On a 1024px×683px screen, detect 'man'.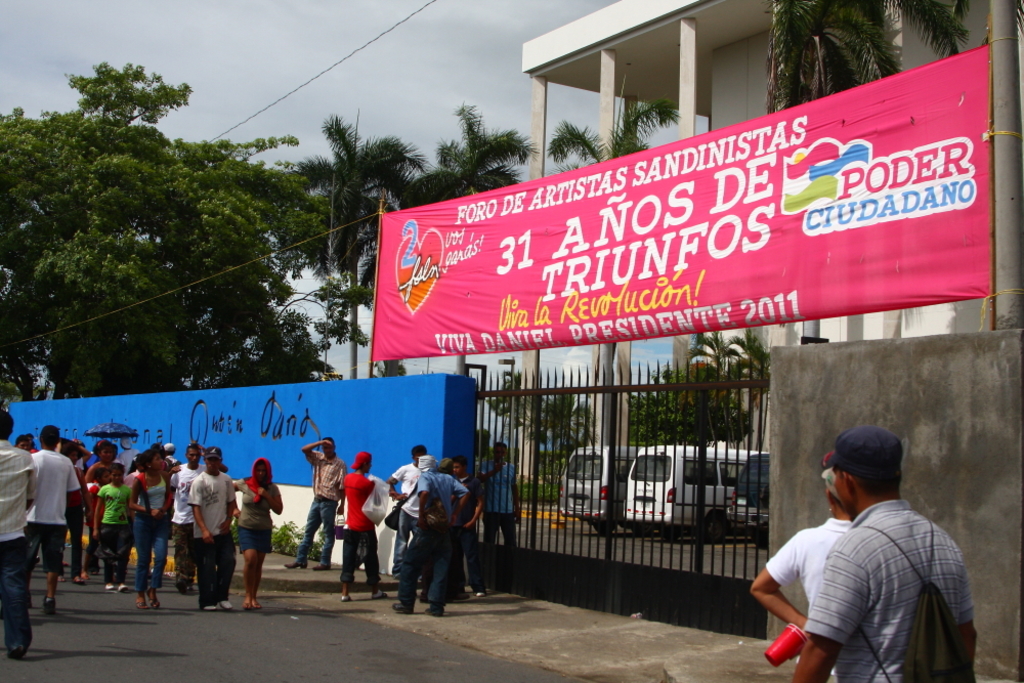
(x1=385, y1=444, x2=428, y2=578).
